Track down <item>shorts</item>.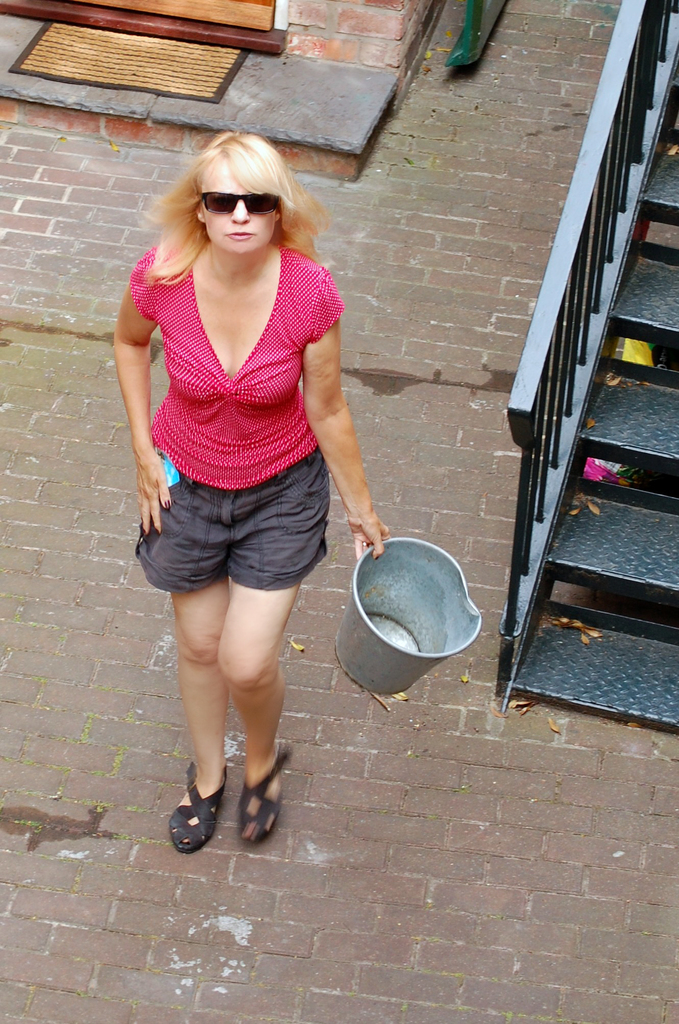
Tracked to 134/447/331/596.
